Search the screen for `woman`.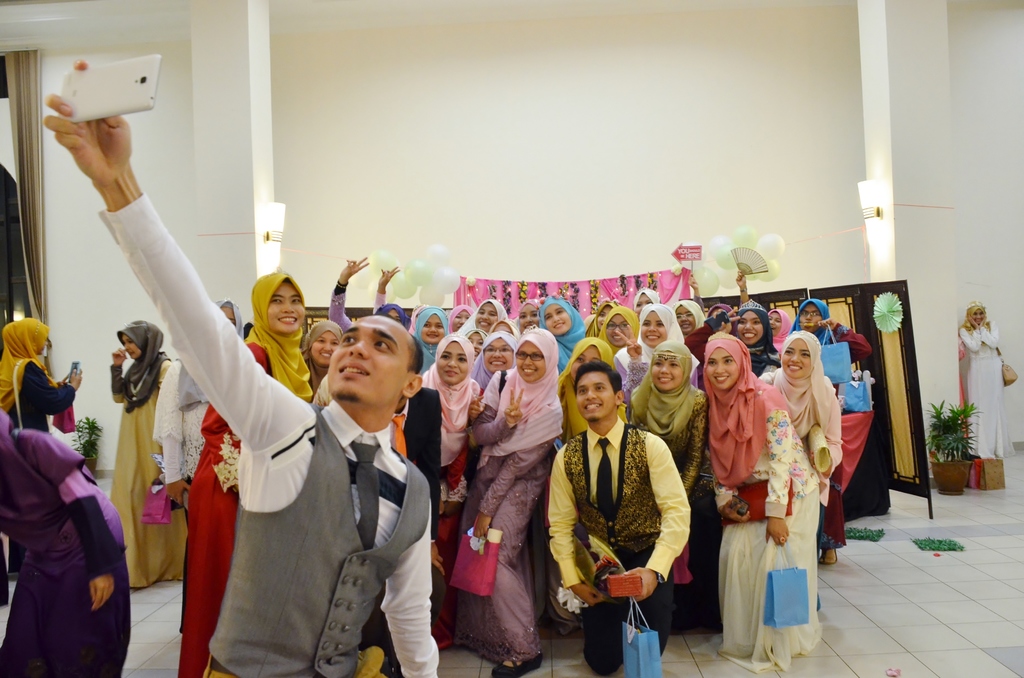
Found at detection(176, 275, 321, 677).
